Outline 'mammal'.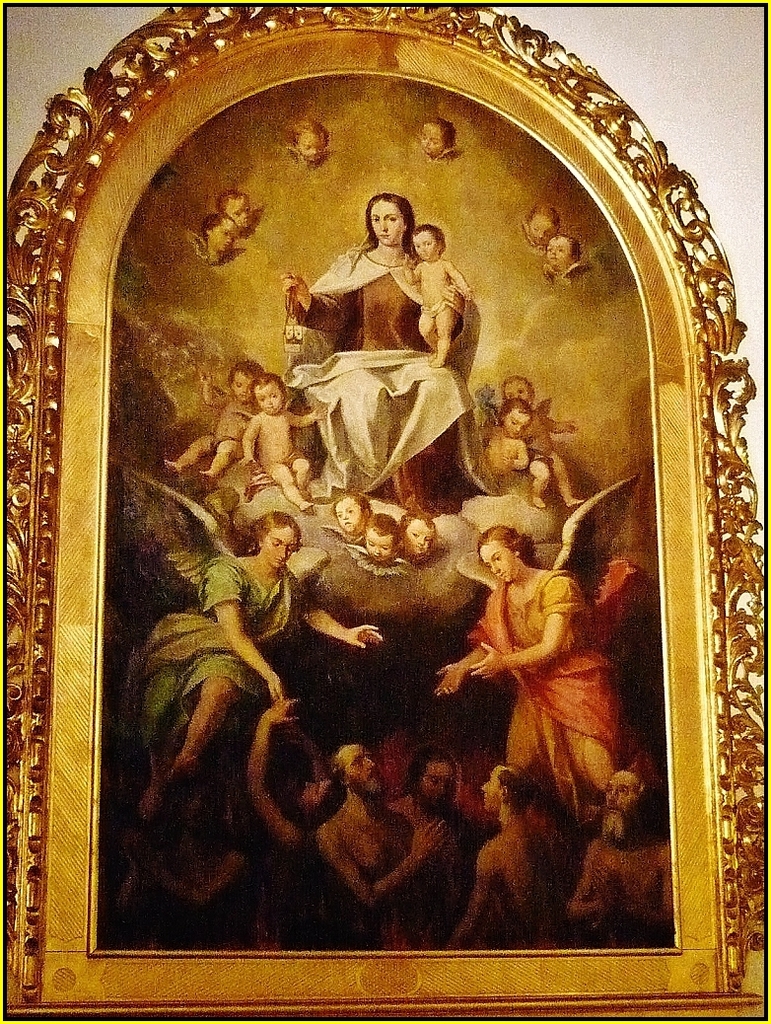
Outline: 362/504/393/561.
